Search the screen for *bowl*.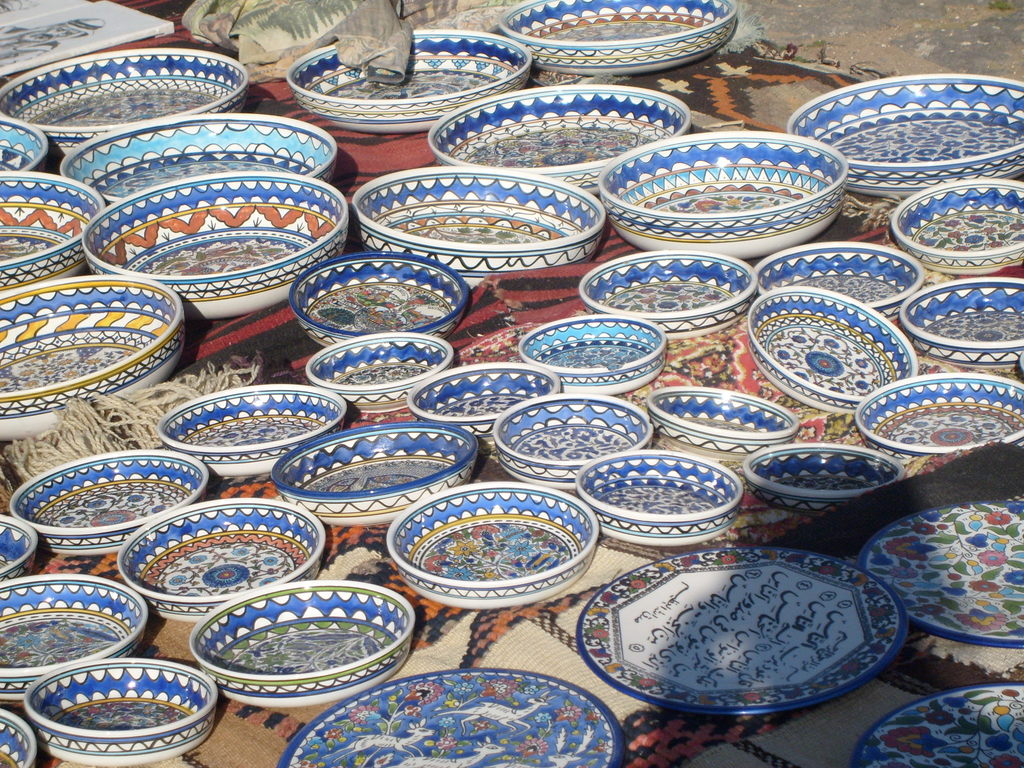
Found at region(644, 383, 800, 449).
